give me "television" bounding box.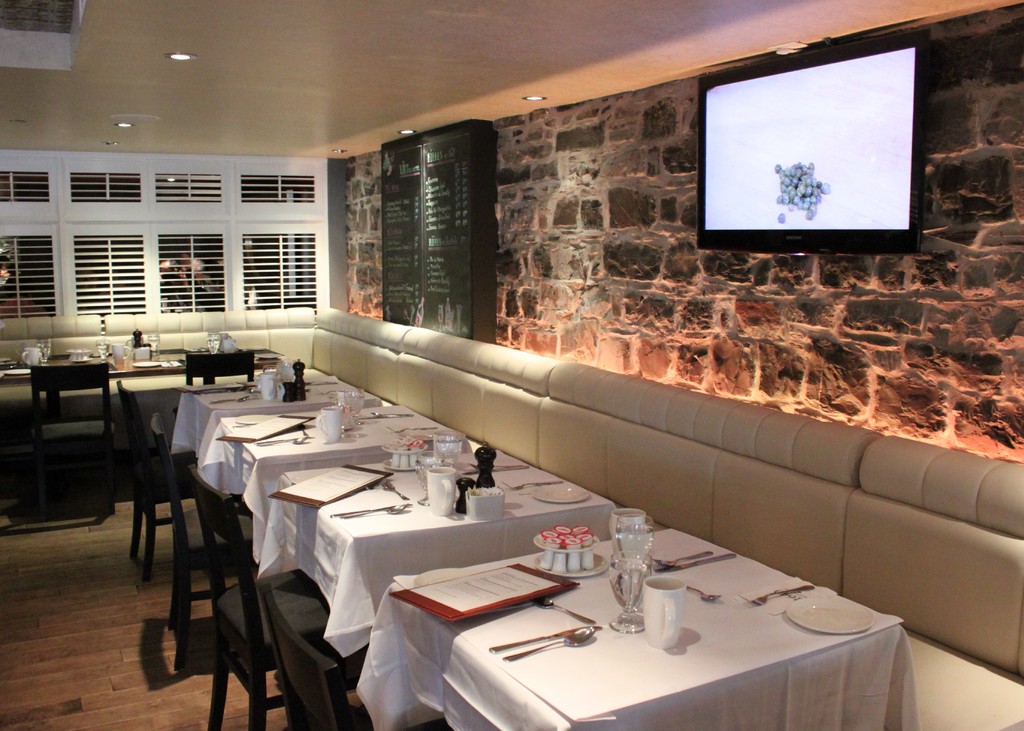
(697,29,928,258).
